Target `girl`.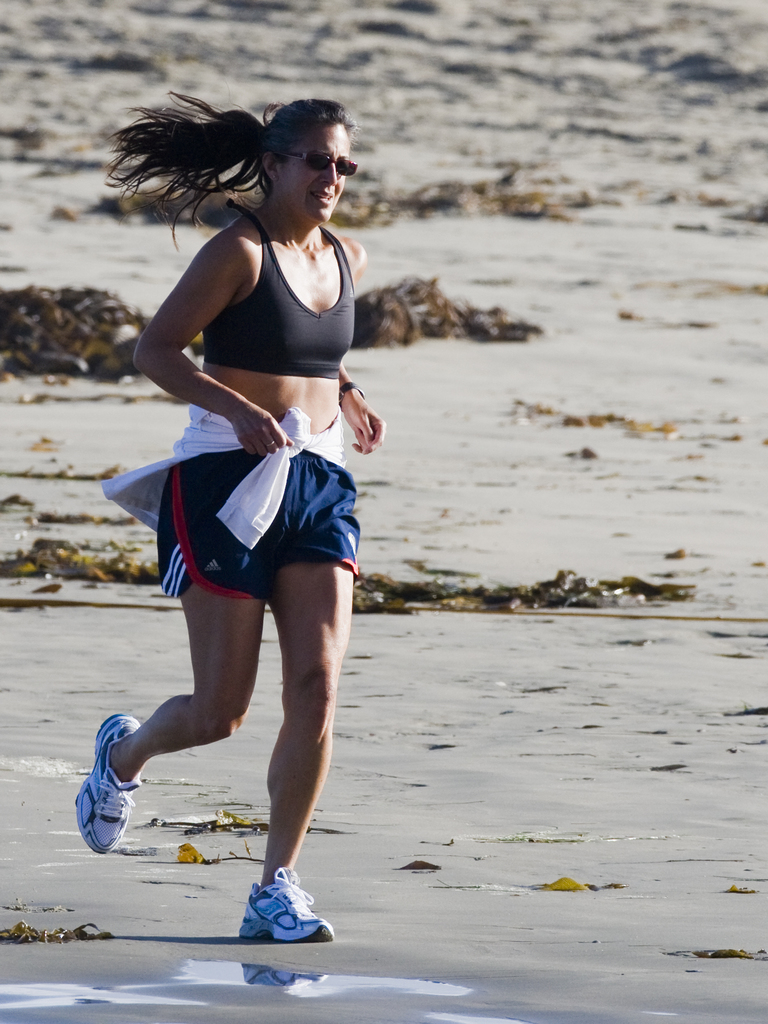
Target region: pyautogui.locateOnScreen(75, 92, 383, 937).
